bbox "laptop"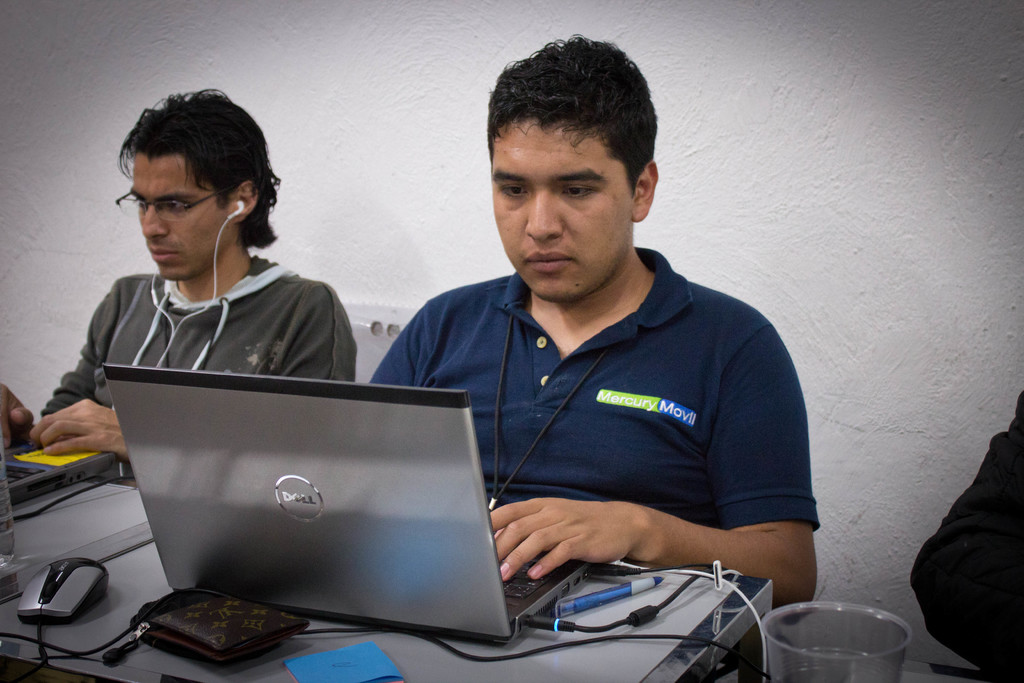
x1=74, y1=362, x2=660, y2=650
